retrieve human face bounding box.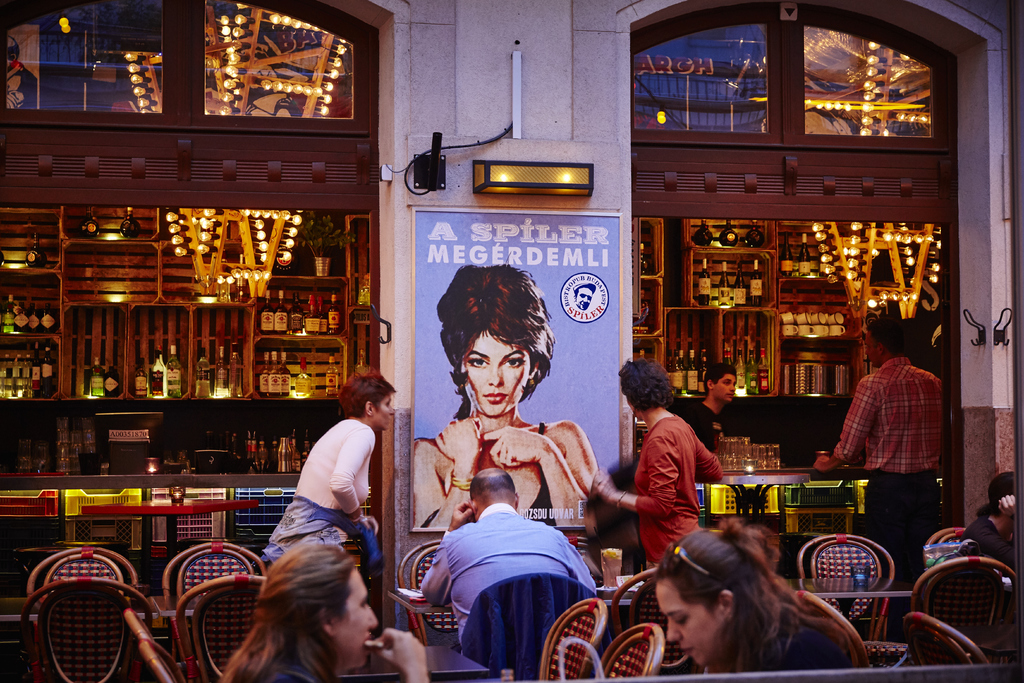
Bounding box: x1=334, y1=568, x2=379, y2=670.
